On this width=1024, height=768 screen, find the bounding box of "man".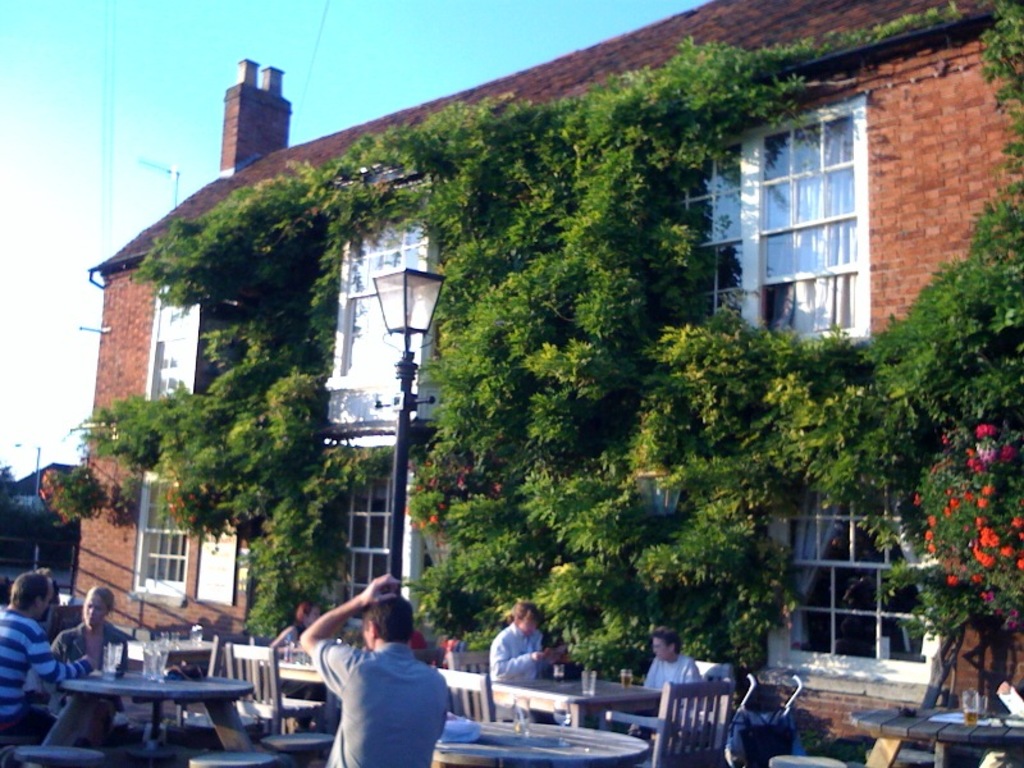
Bounding box: <box>641,628,705,687</box>.
